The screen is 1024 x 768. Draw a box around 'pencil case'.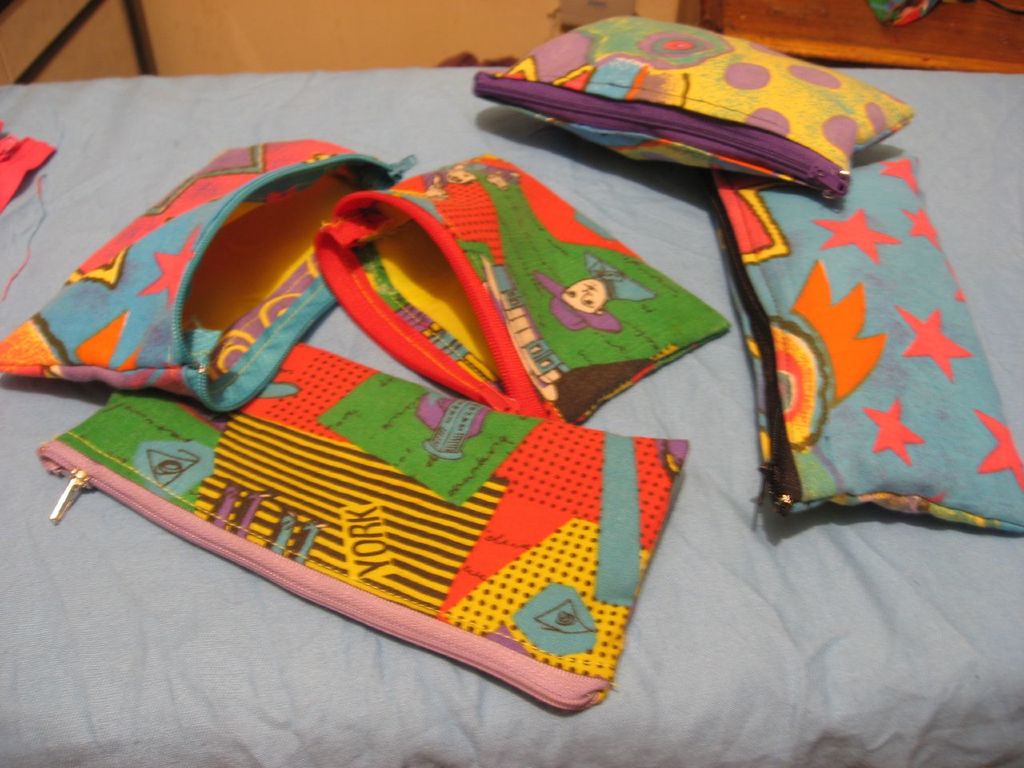
<region>0, 134, 418, 412</region>.
